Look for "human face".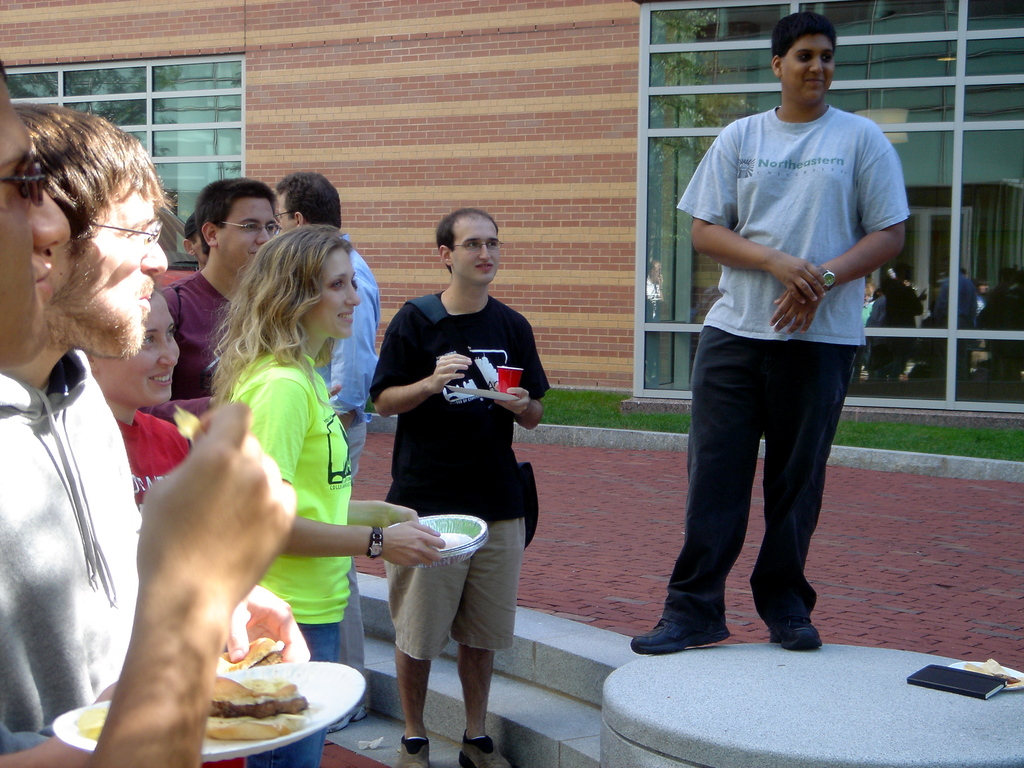
Found: bbox=[784, 36, 836, 94].
